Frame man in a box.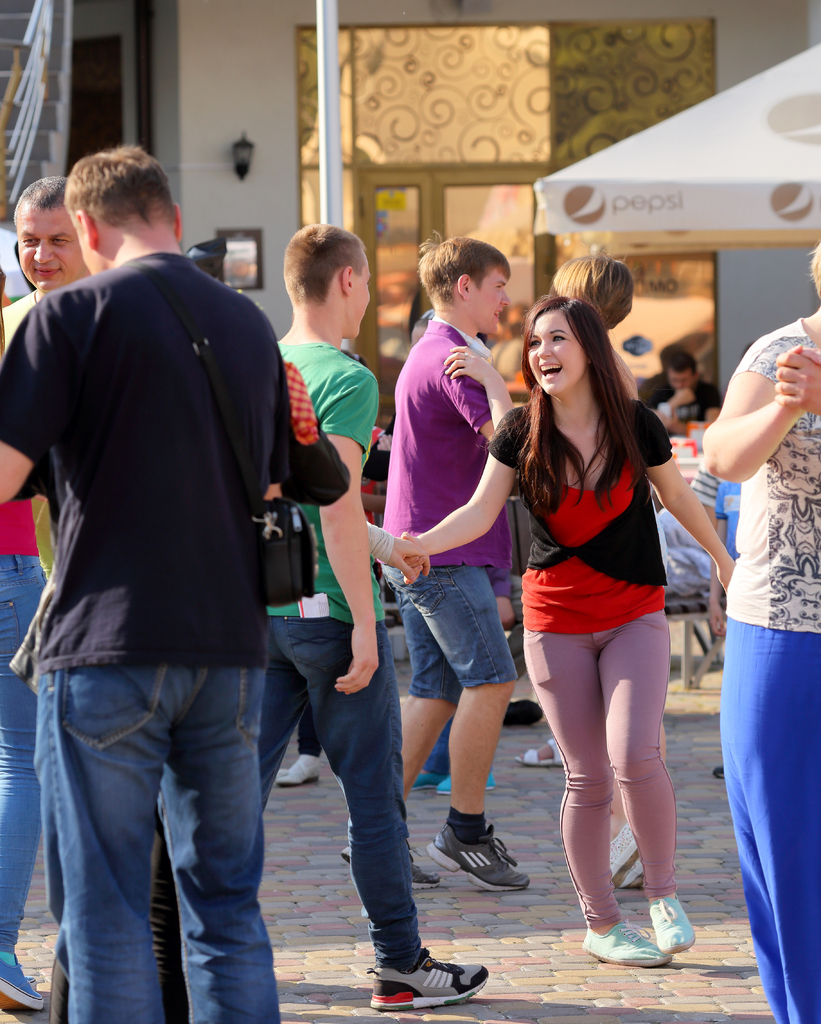
{"left": 244, "top": 223, "right": 497, "bottom": 1005}.
